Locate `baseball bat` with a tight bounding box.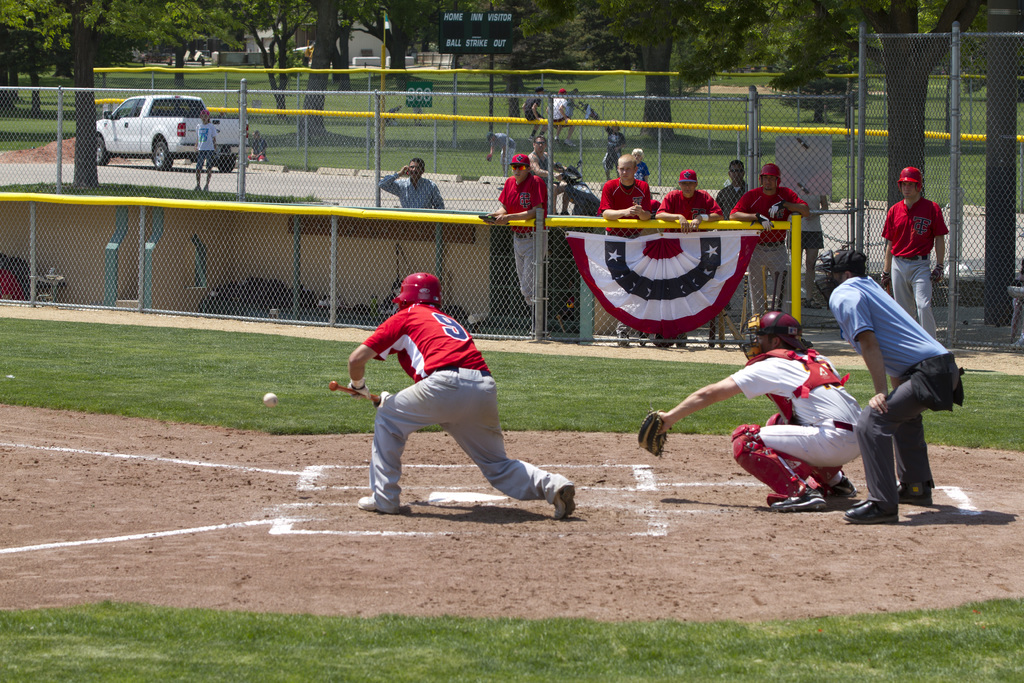
{"x1": 719, "y1": 307, "x2": 740, "y2": 344}.
